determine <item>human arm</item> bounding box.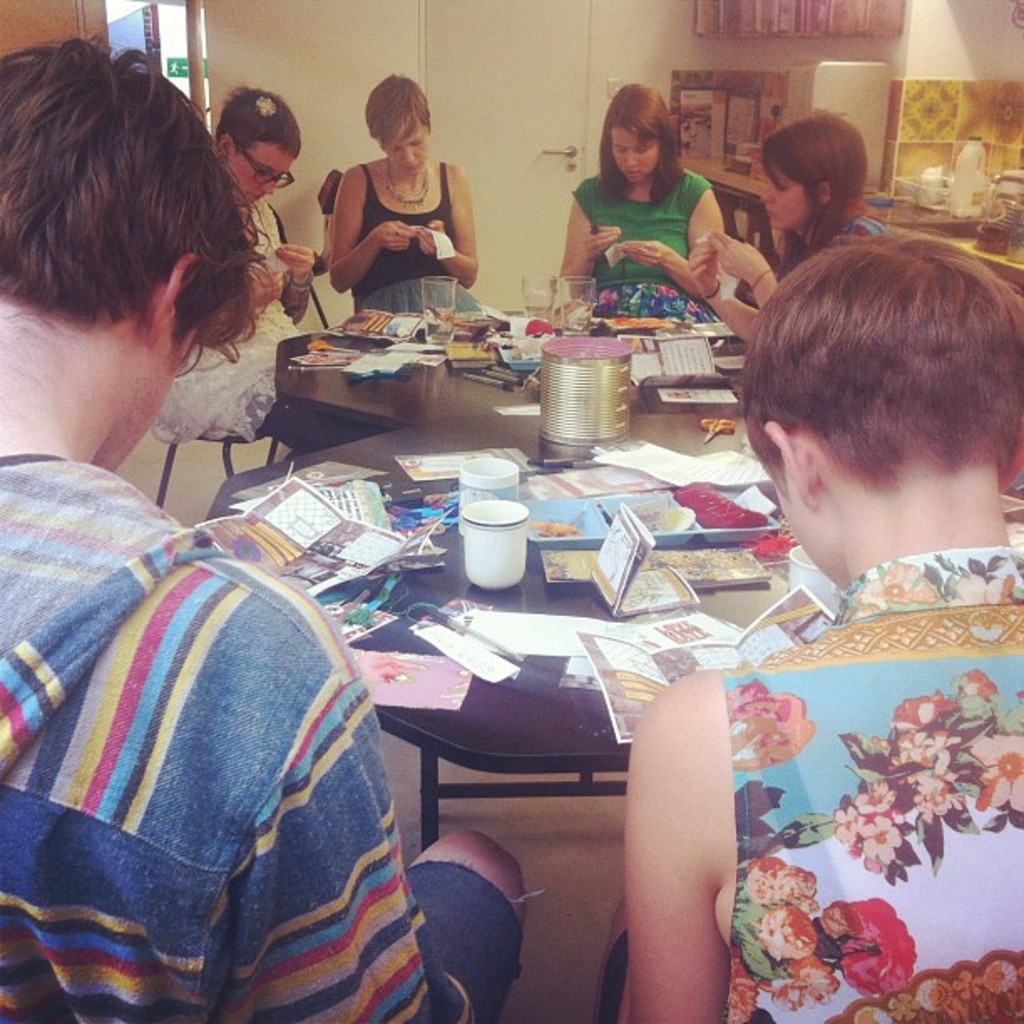
Determined: <region>622, 171, 724, 311</region>.
